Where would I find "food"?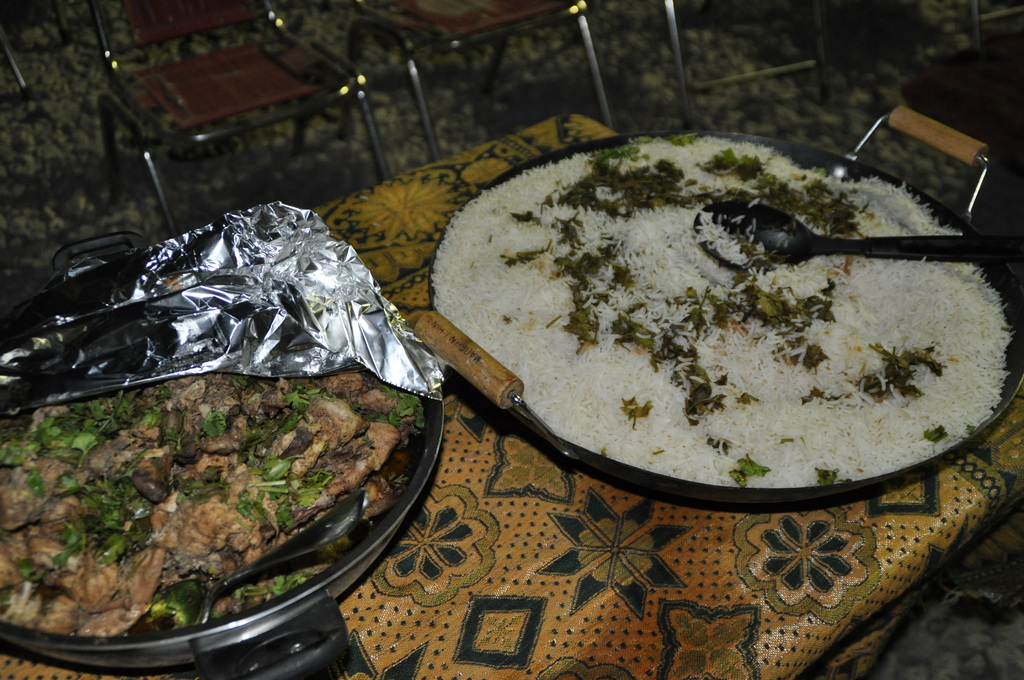
At Rect(434, 130, 1018, 495).
